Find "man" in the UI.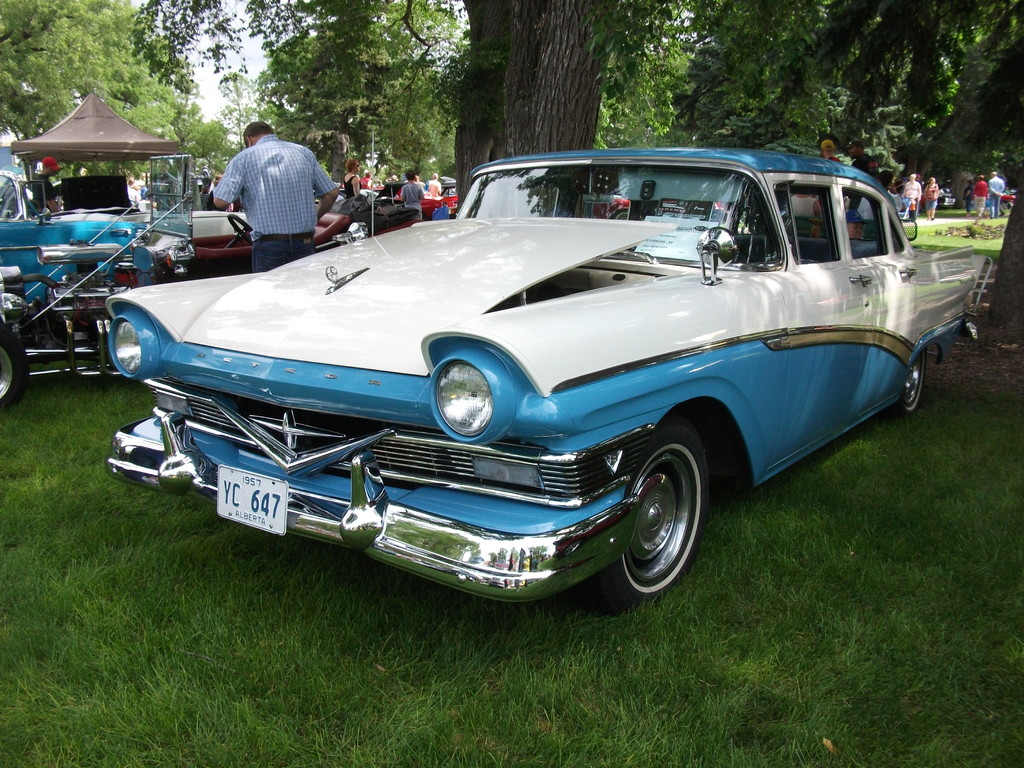
UI element at (198,119,339,252).
